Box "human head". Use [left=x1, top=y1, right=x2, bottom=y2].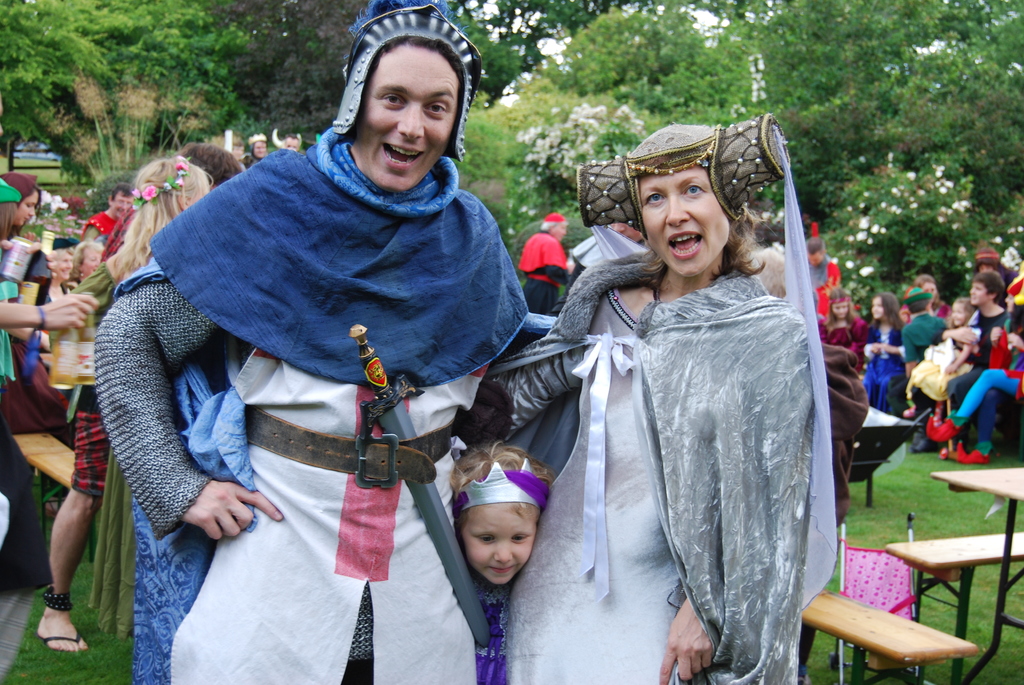
[left=329, top=0, right=470, bottom=191].
